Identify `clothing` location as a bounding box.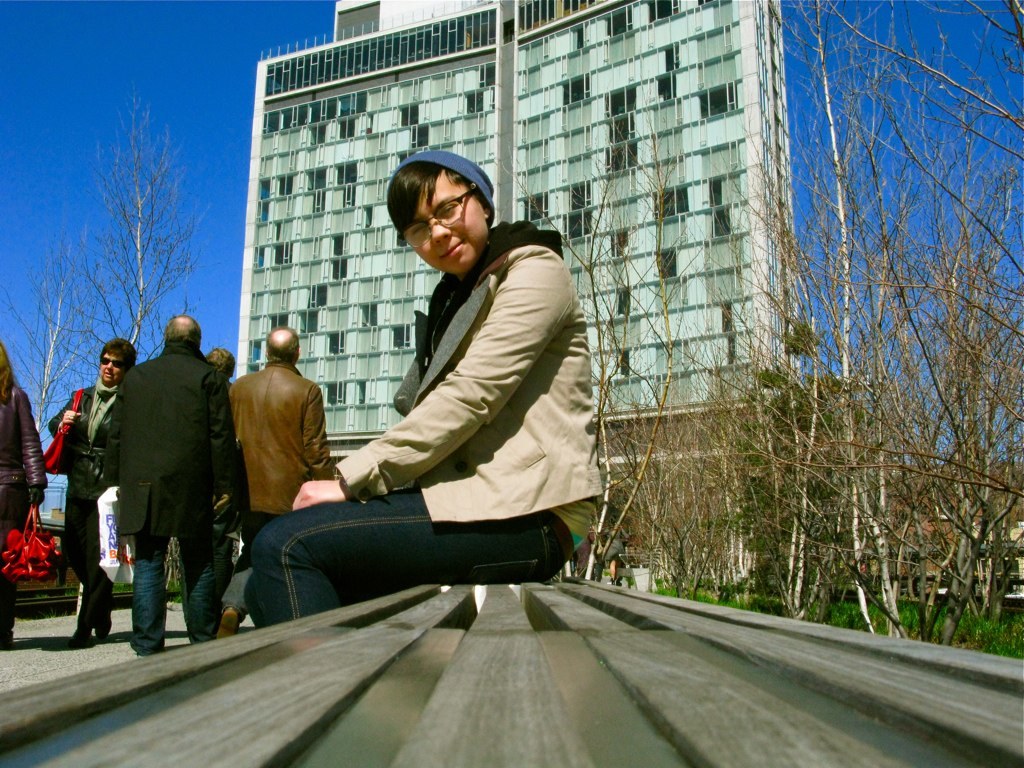
l=229, t=362, r=332, b=615.
